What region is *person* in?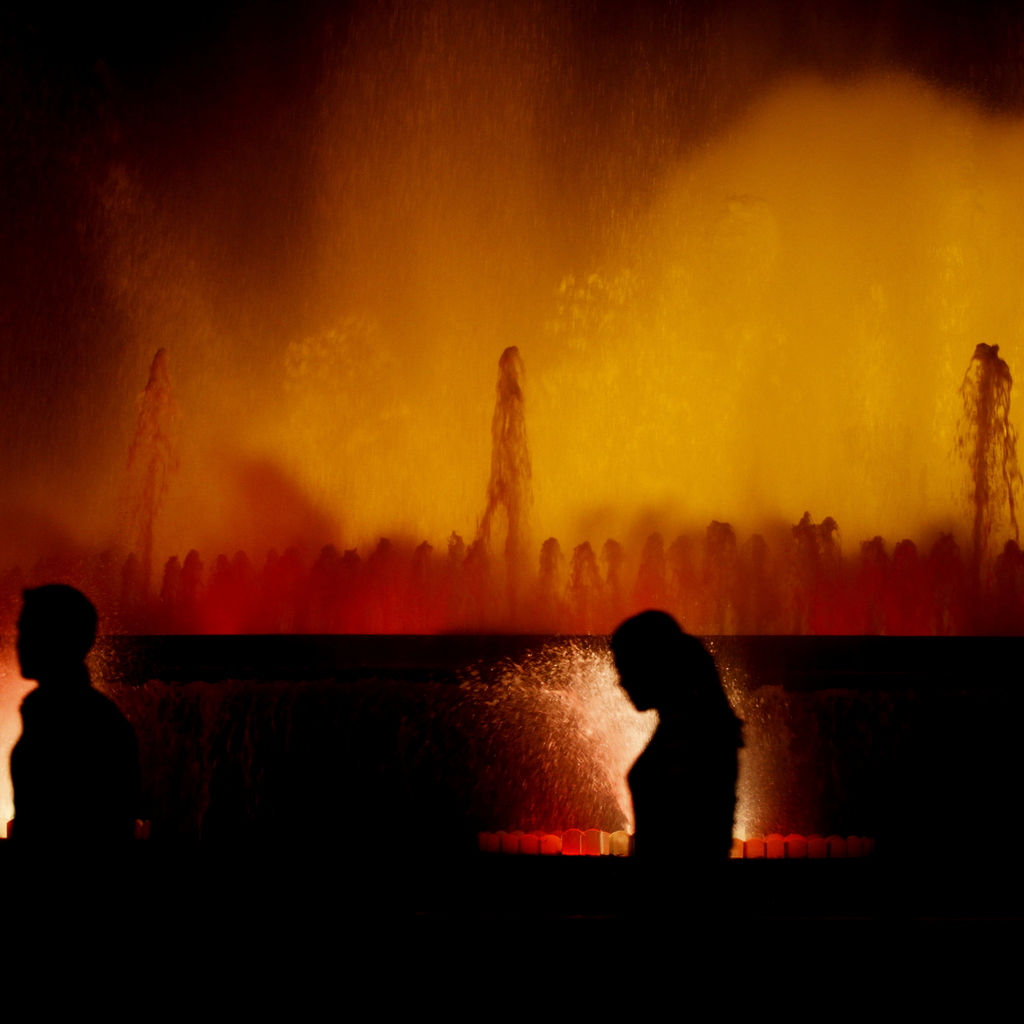
(left=597, top=600, right=748, bottom=892).
